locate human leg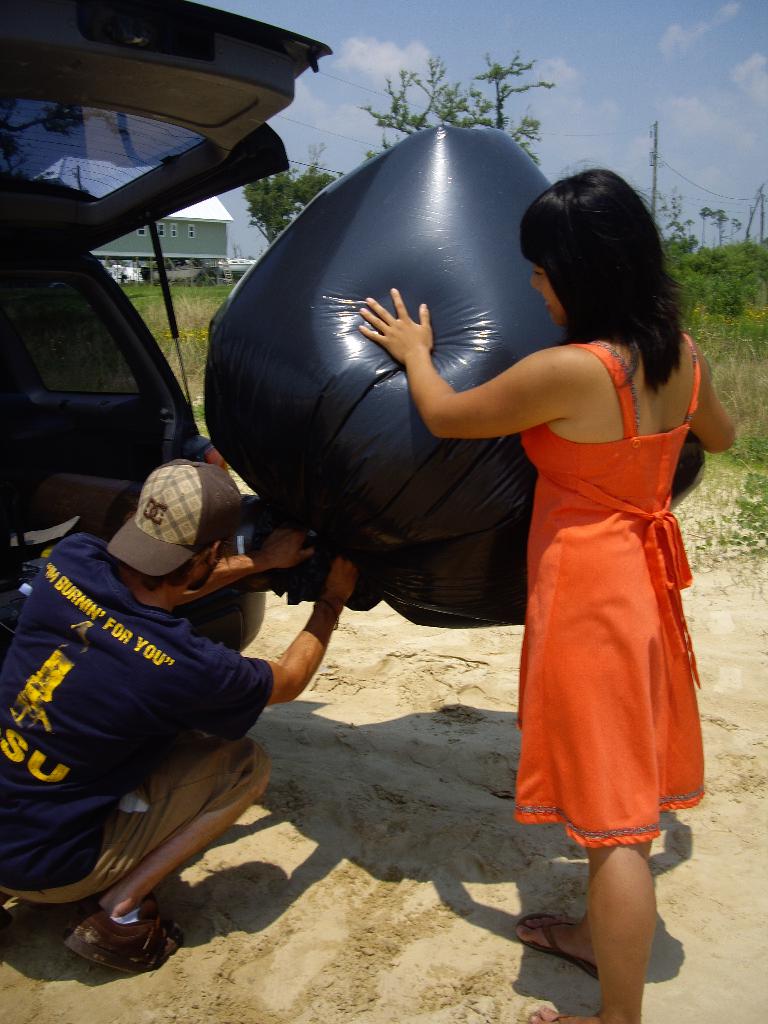
bbox=[524, 535, 664, 1023]
